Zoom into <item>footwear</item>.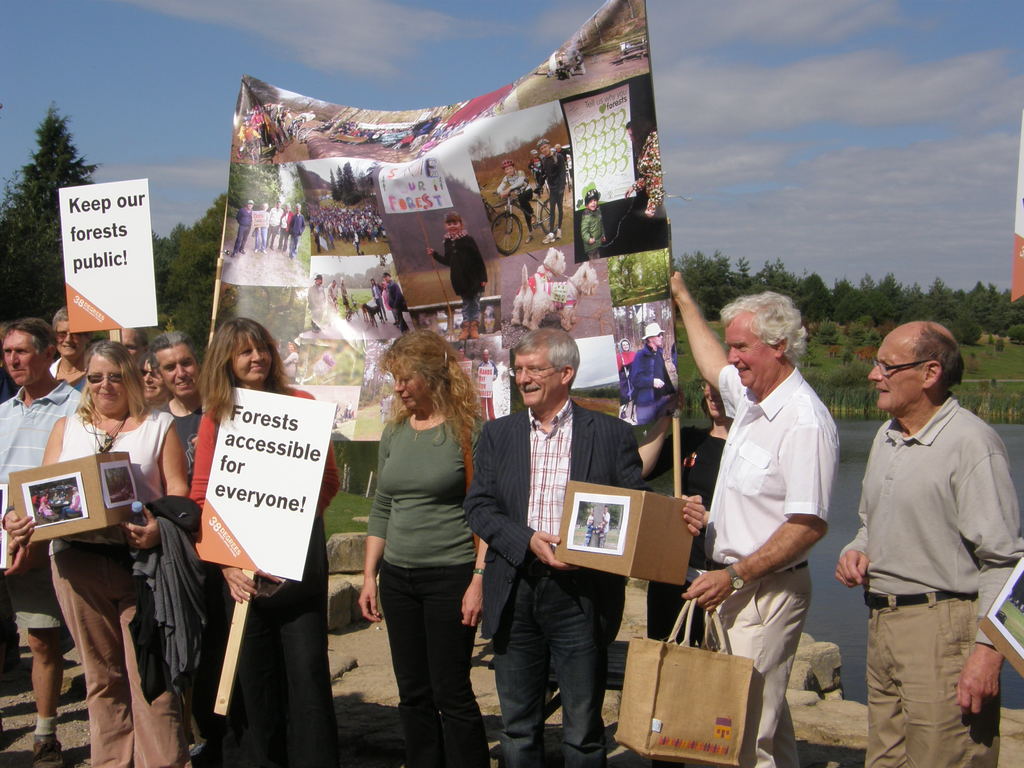
Zoom target: bbox=[470, 319, 482, 340].
